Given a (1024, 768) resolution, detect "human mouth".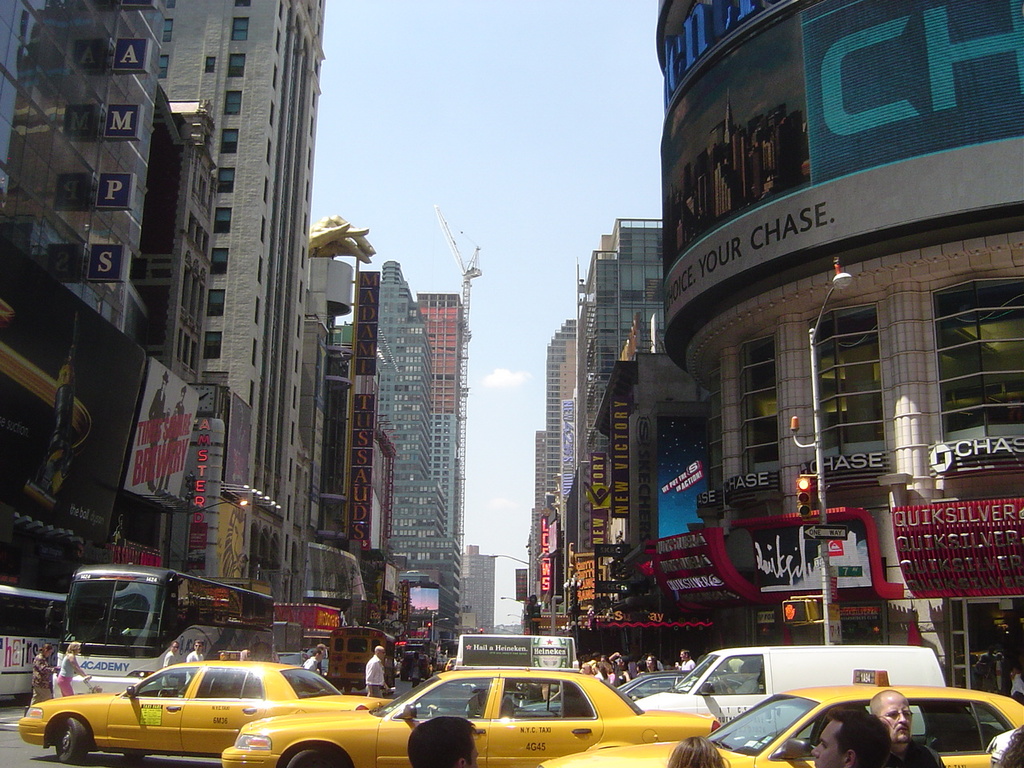
[x1=898, y1=727, x2=909, y2=733].
